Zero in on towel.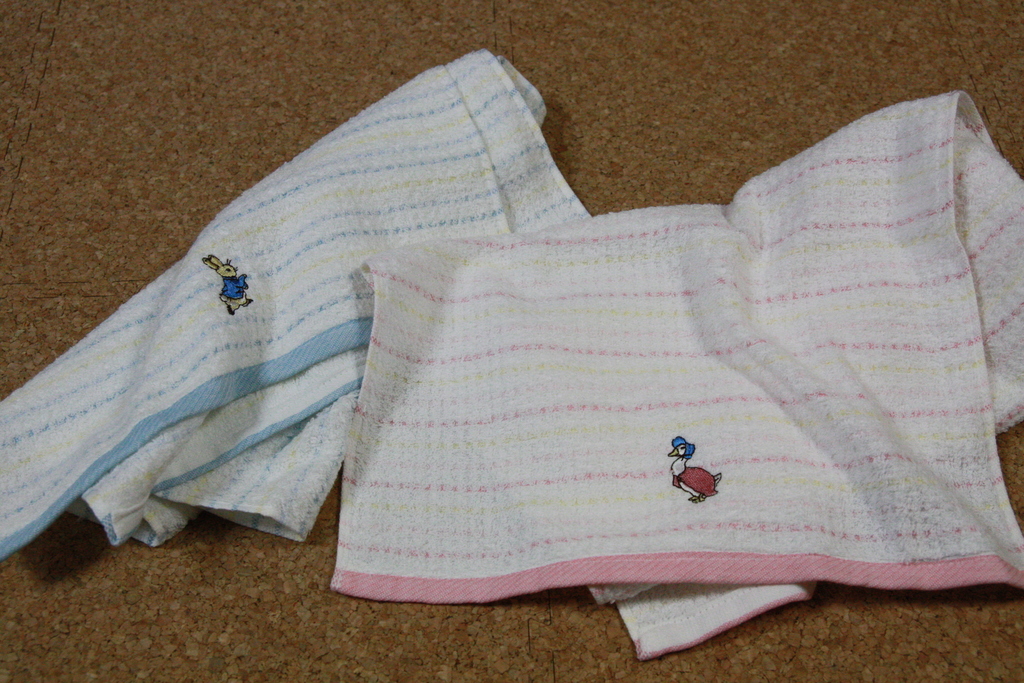
Zeroed in: (x1=328, y1=88, x2=1023, y2=657).
